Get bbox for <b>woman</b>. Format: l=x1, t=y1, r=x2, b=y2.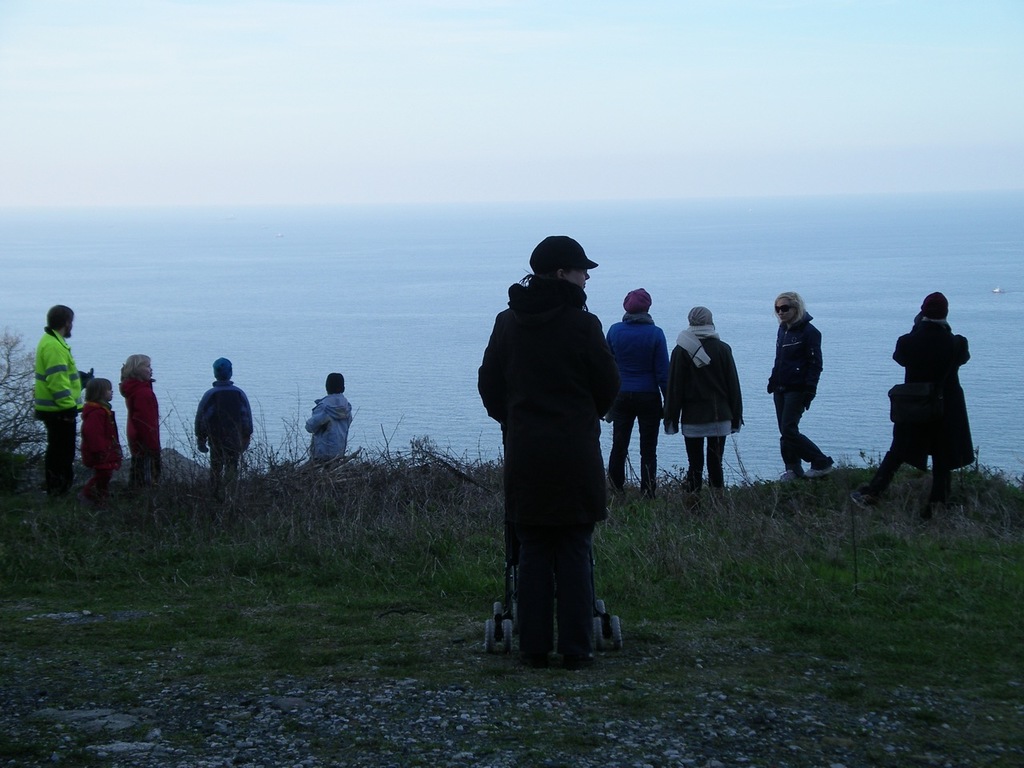
l=659, t=303, r=741, b=497.
